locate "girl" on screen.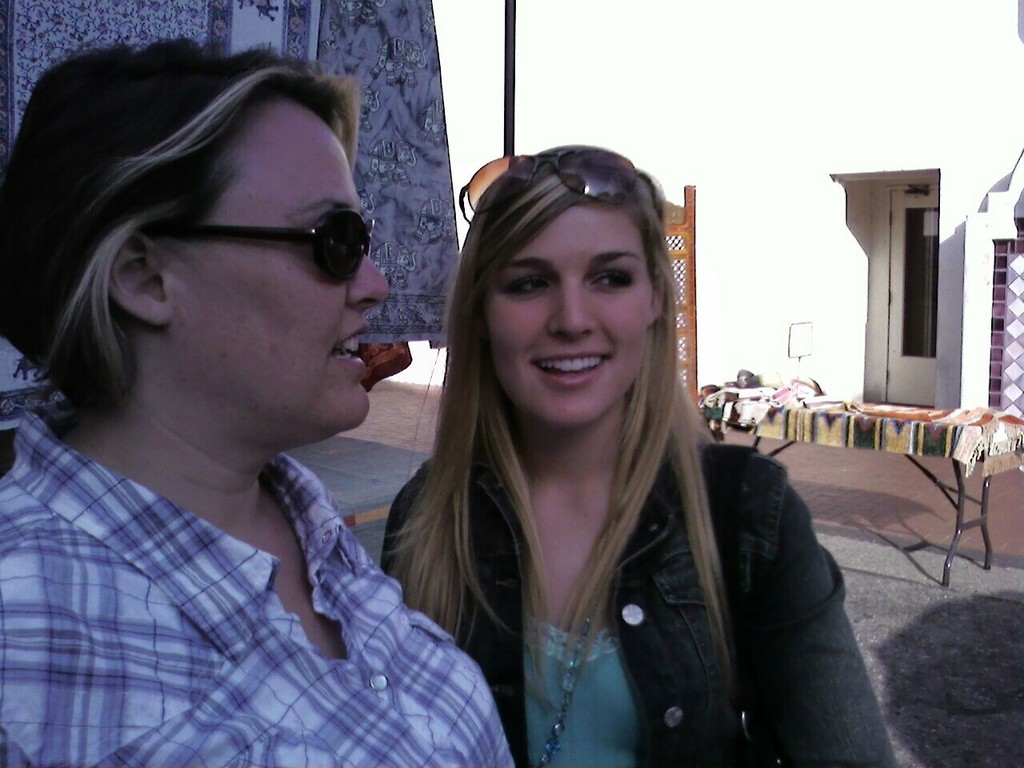
On screen at crop(382, 144, 898, 767).
